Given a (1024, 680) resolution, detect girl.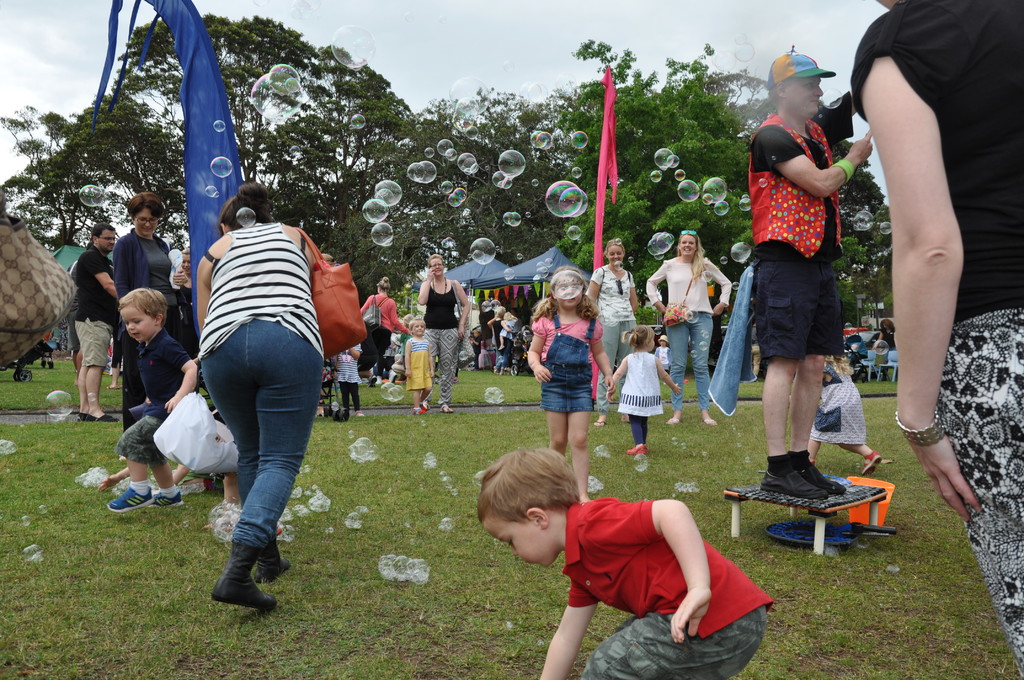
<region>470, 324, 484, 366</region>.
